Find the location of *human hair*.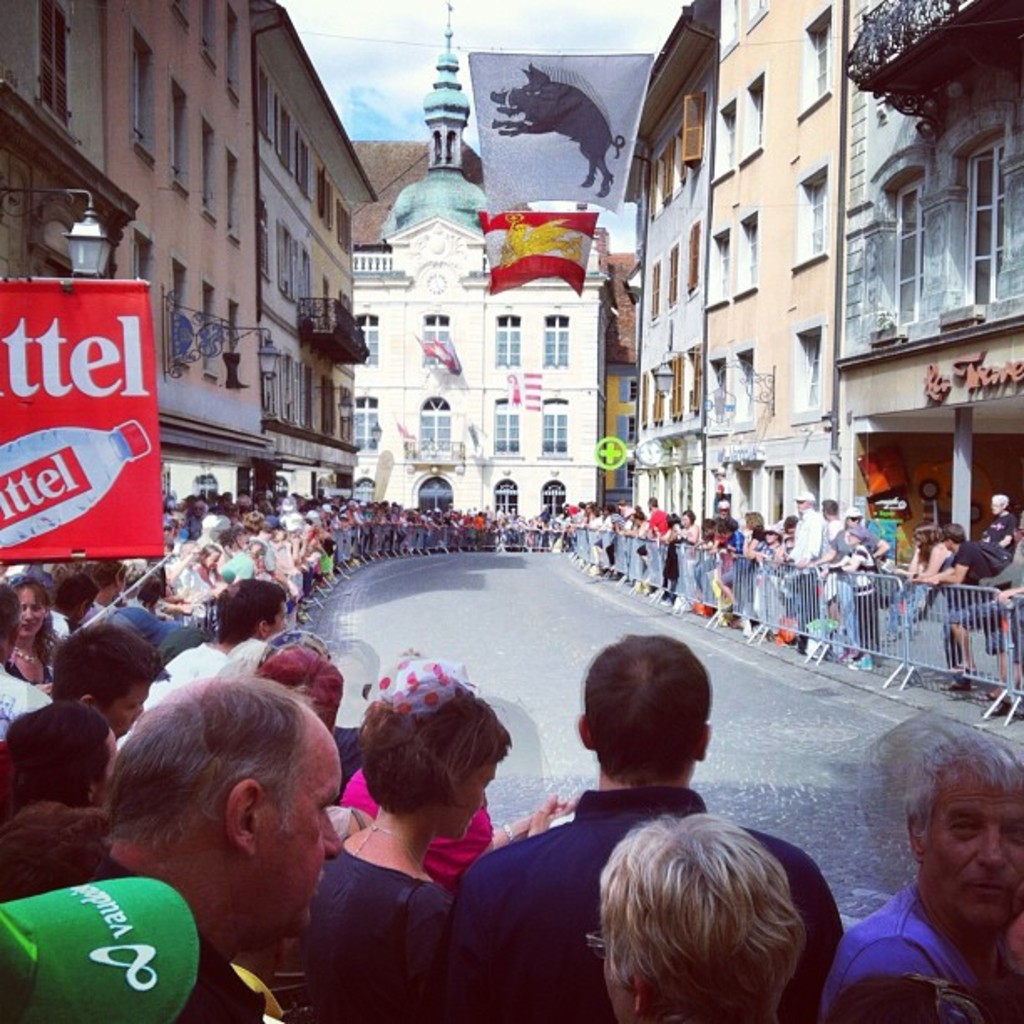
Location: [992,492,1007,509].
